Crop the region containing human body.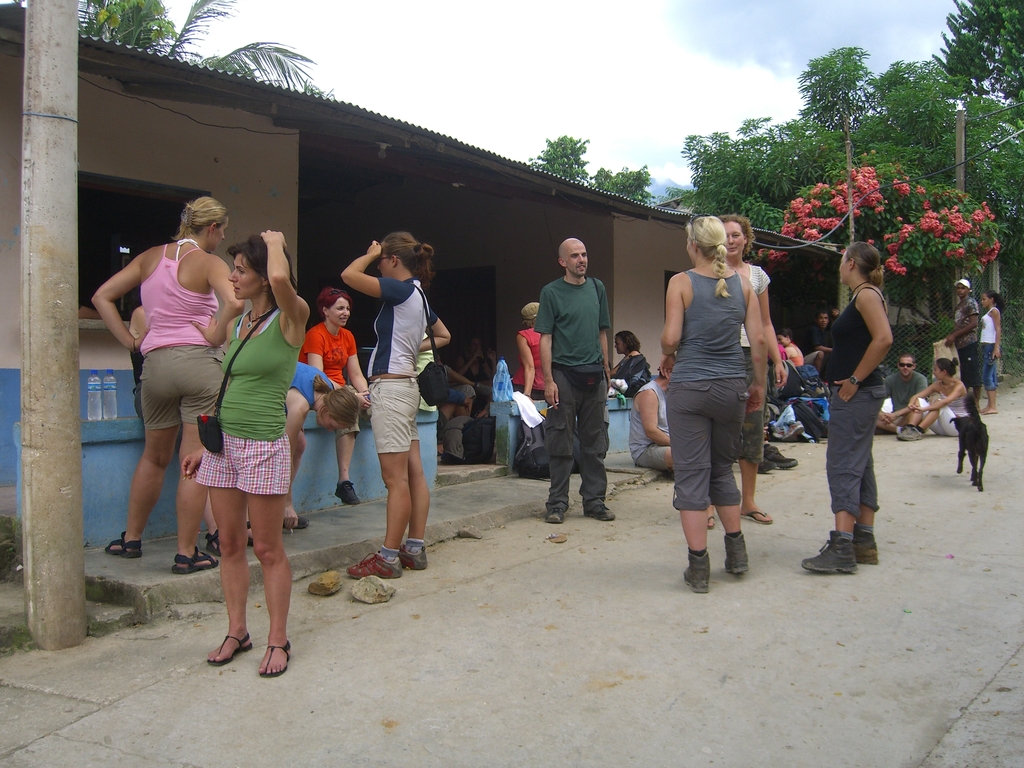
Crop region: locate(89, 234, 245, 575).
